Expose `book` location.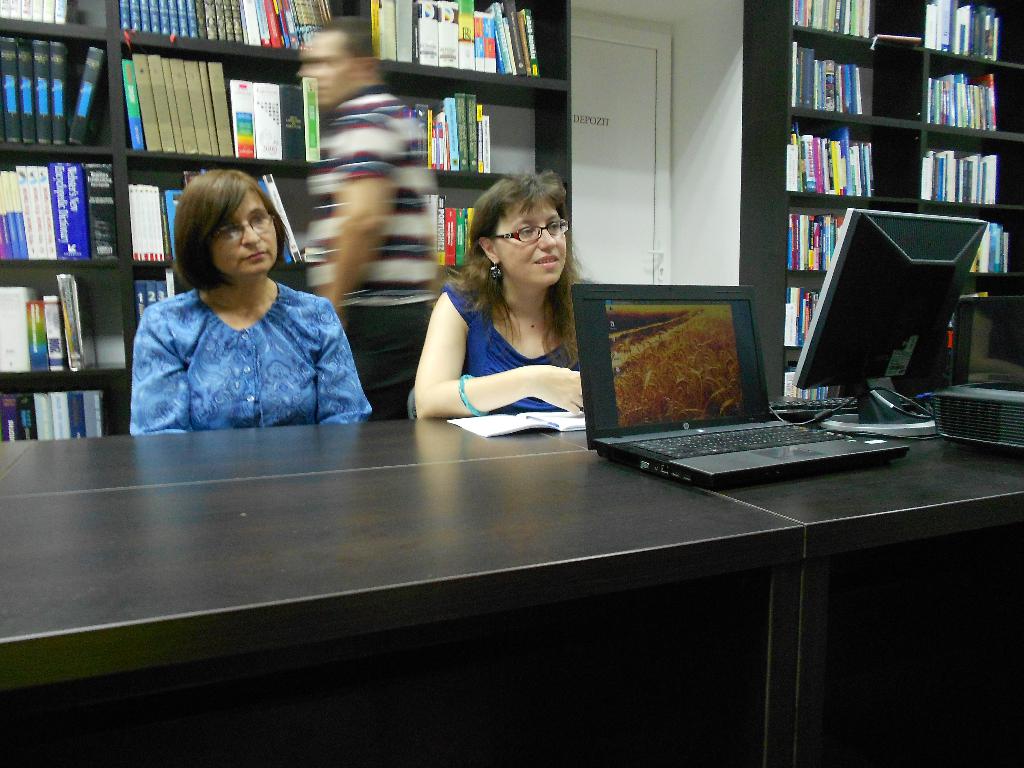
Exposed at 251,84,285,161.
